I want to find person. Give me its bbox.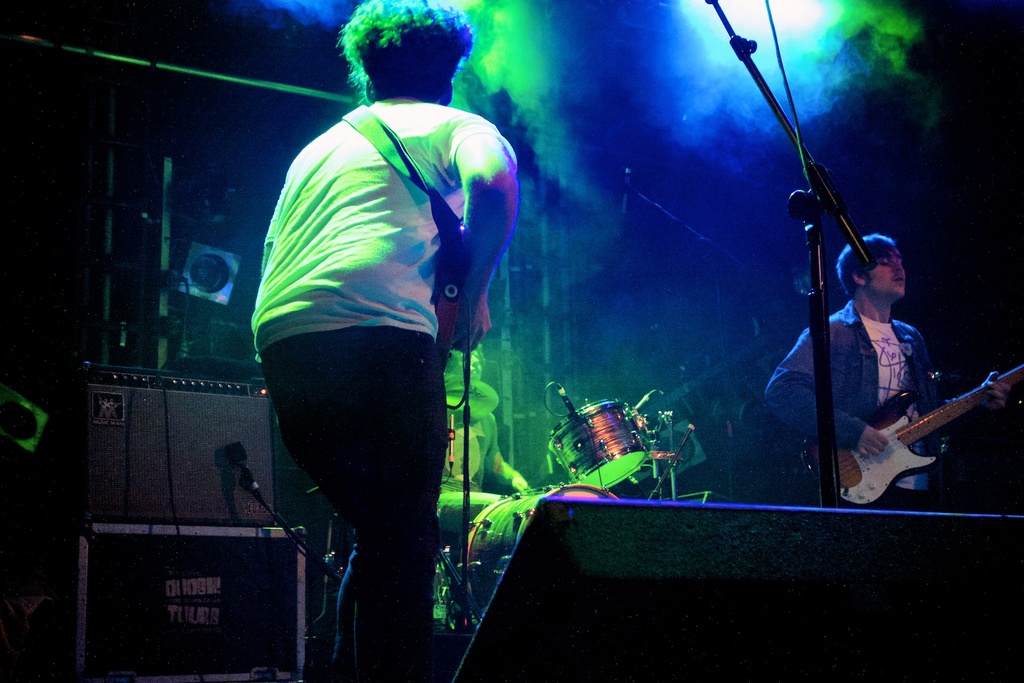
bbox(247, 0, 522, 682).
